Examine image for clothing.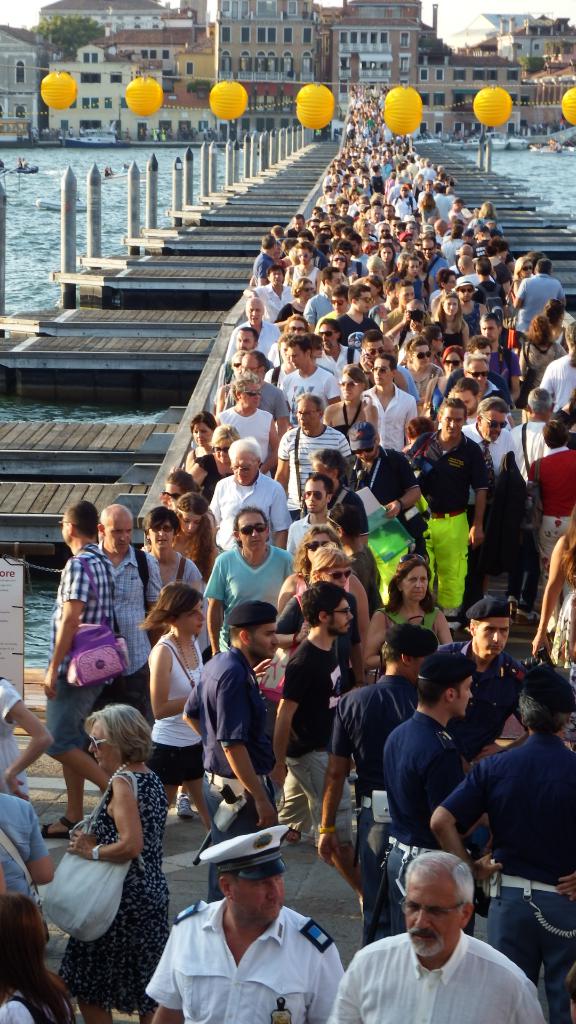
Examination result: [330,911,538,1021].
